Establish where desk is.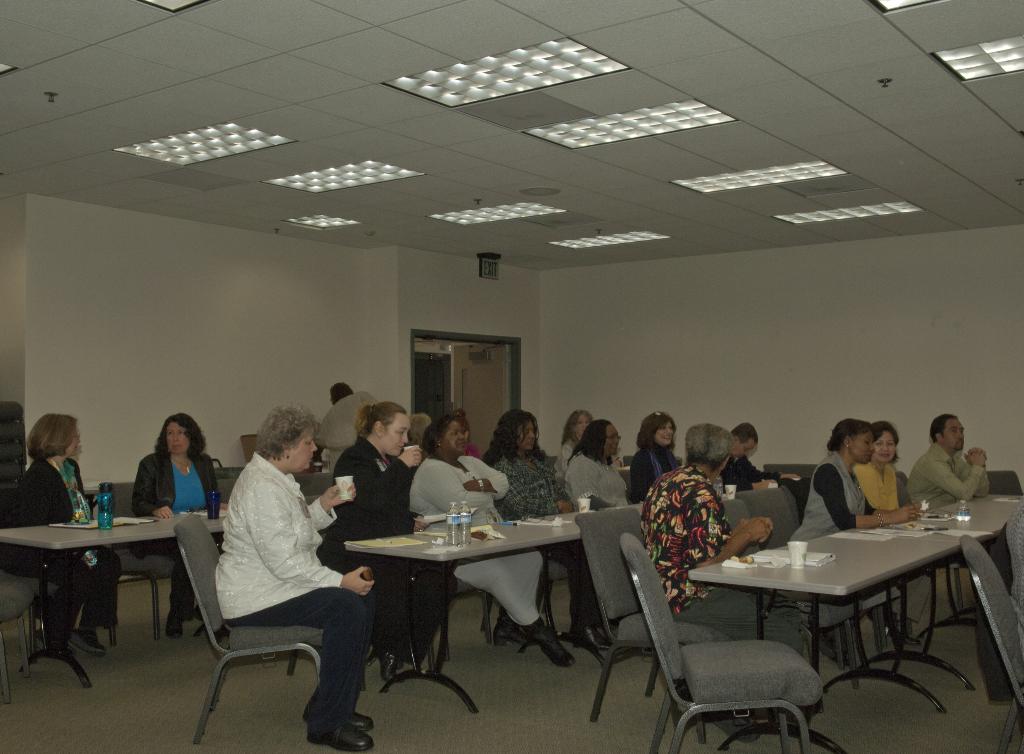
Established at detection(340, 508, 584, 716).
